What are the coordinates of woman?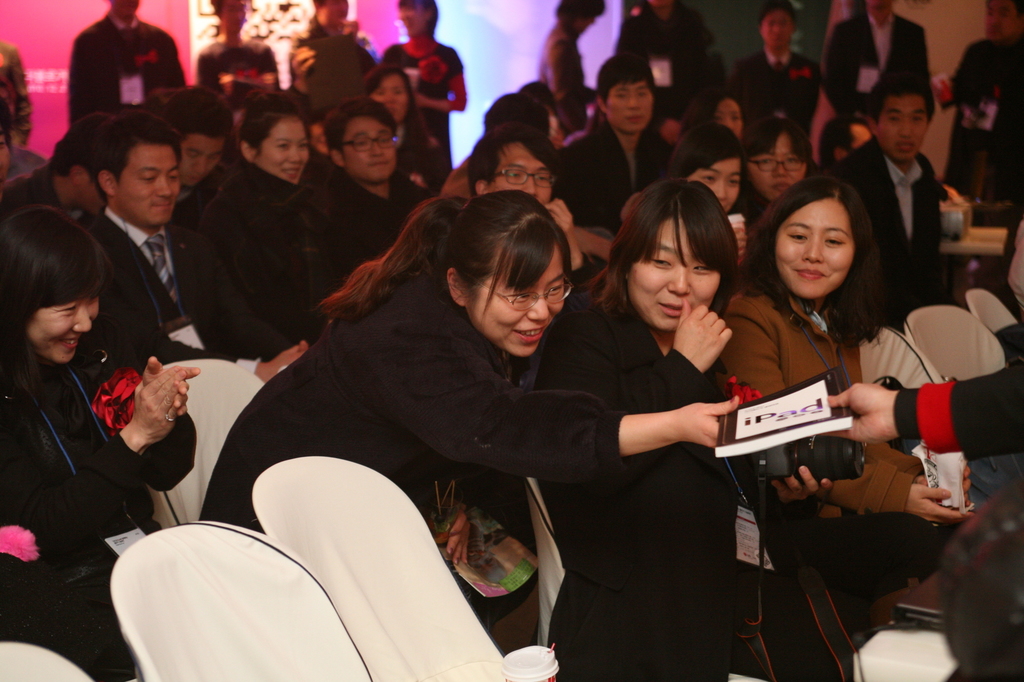
Rect(663, 127, 765, 222).
